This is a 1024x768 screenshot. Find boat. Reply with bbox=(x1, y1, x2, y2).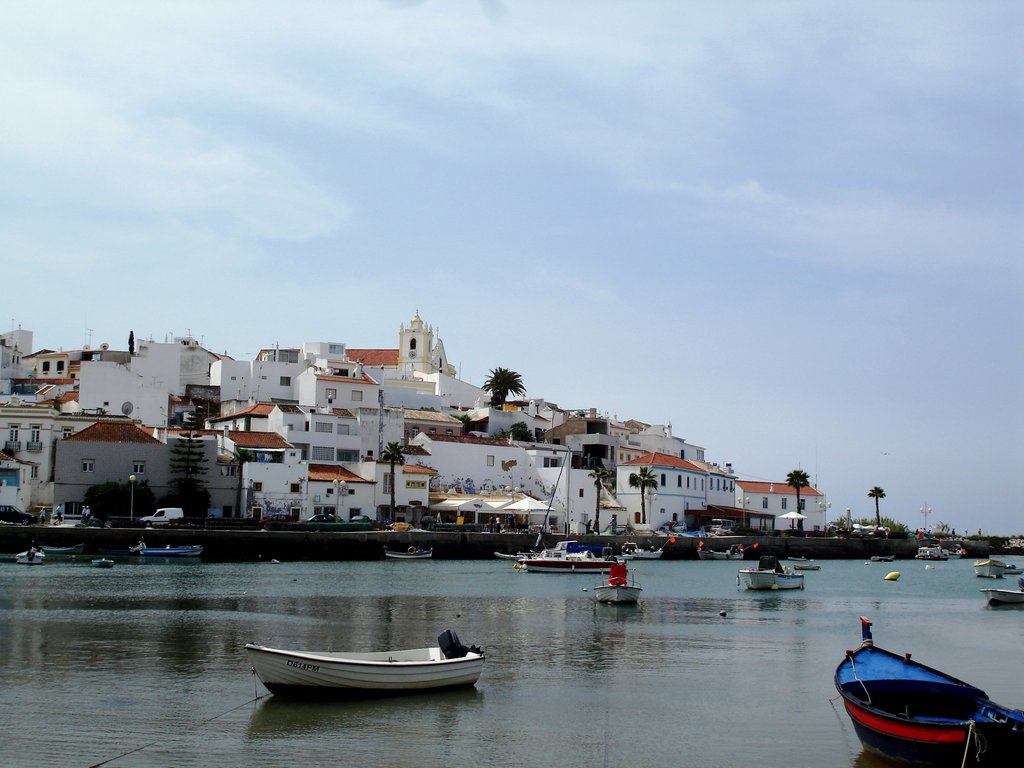
bbox=(138, 540, 208, 564).
